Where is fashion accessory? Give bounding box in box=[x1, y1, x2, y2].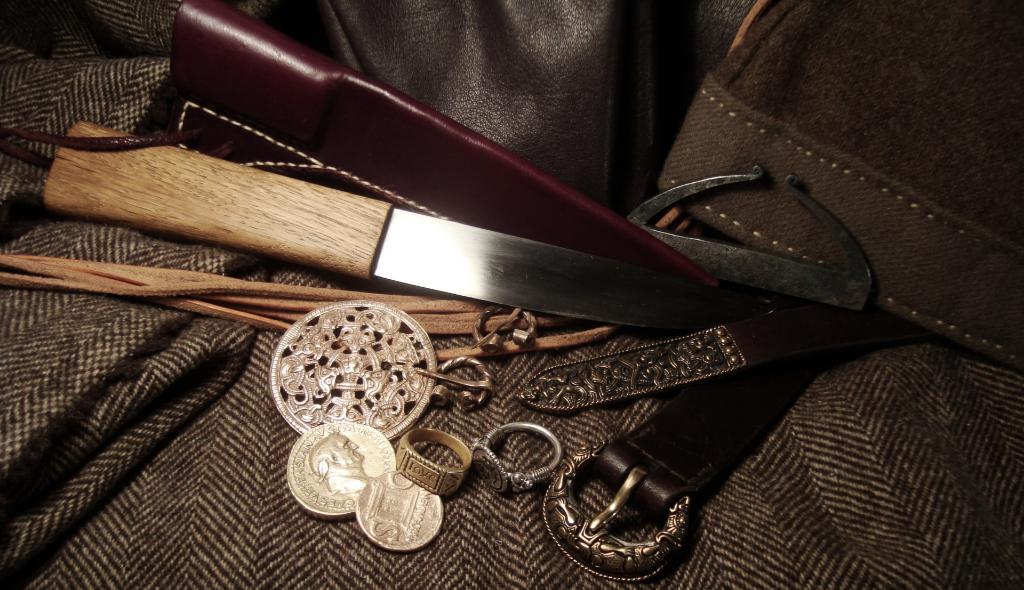
box=[467, 422, 559, 493].
